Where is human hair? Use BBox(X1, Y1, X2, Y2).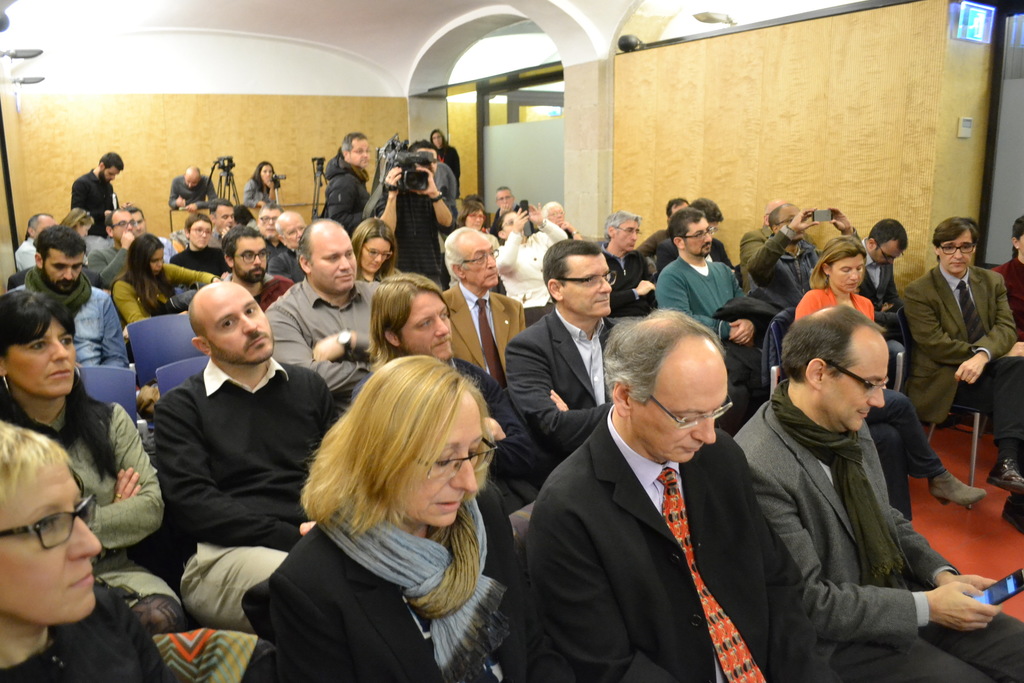
BBox(411, 140, 435, 151).
